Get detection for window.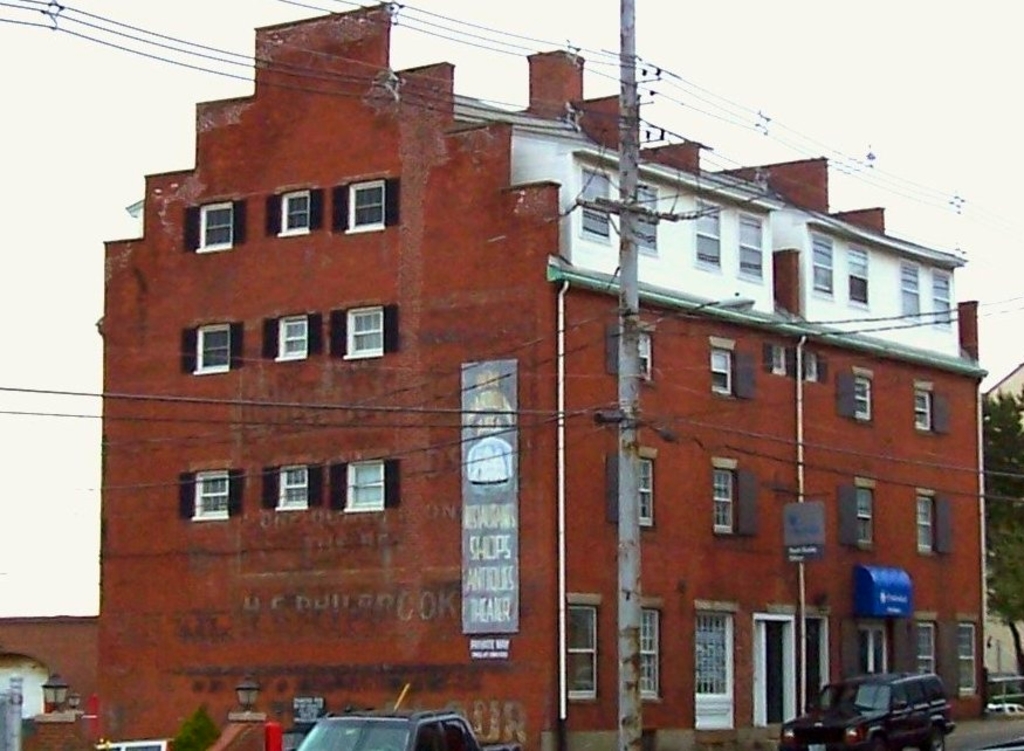
Detection: 345 305 387 357.
